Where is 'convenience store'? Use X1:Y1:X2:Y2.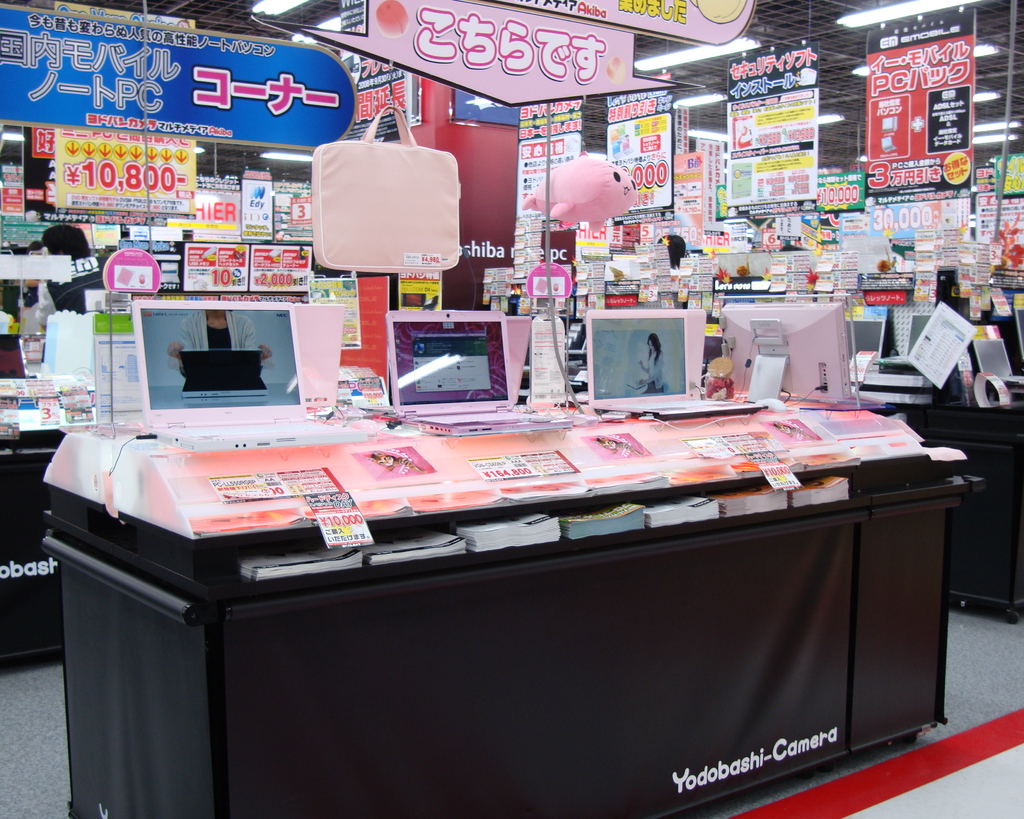
0:0:1023:818.
